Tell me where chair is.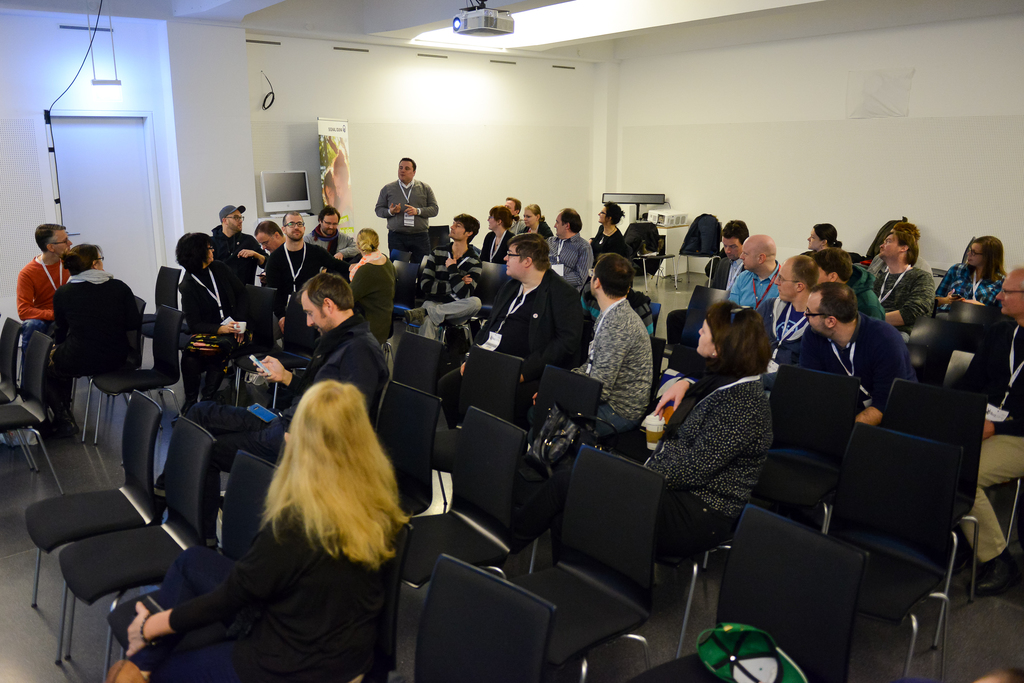
chair is at BBox(75, 299, 147, 440).
